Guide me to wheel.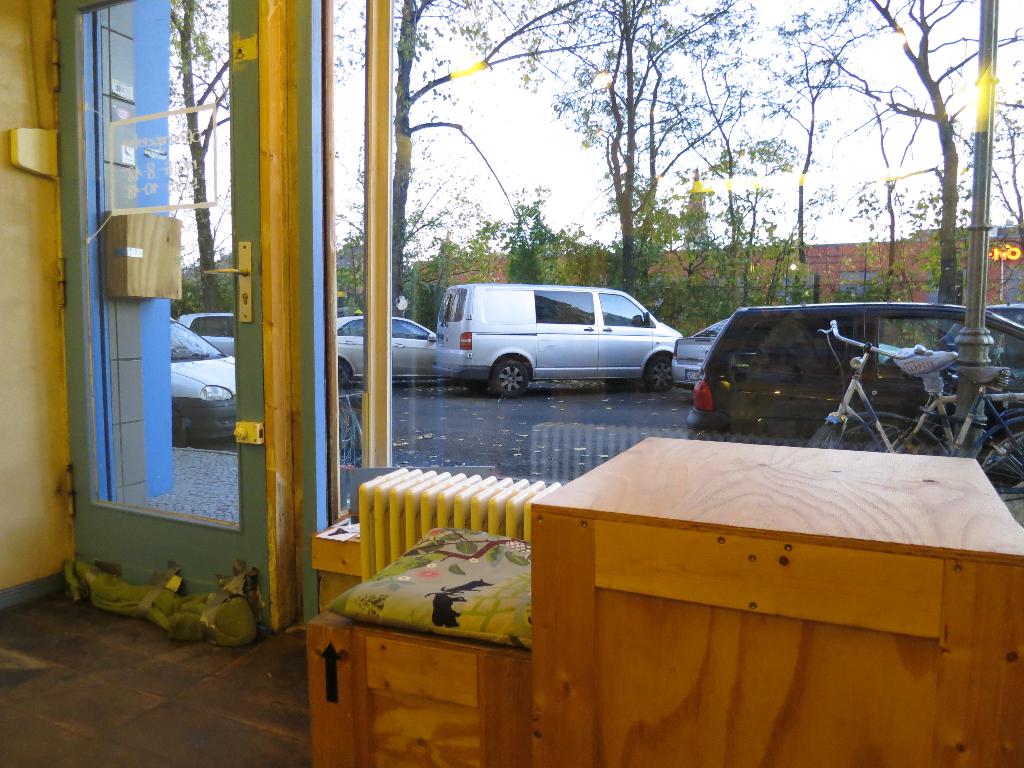
Guidance: pyautogui.locateOnScreen(647, 360, 680, 392).
